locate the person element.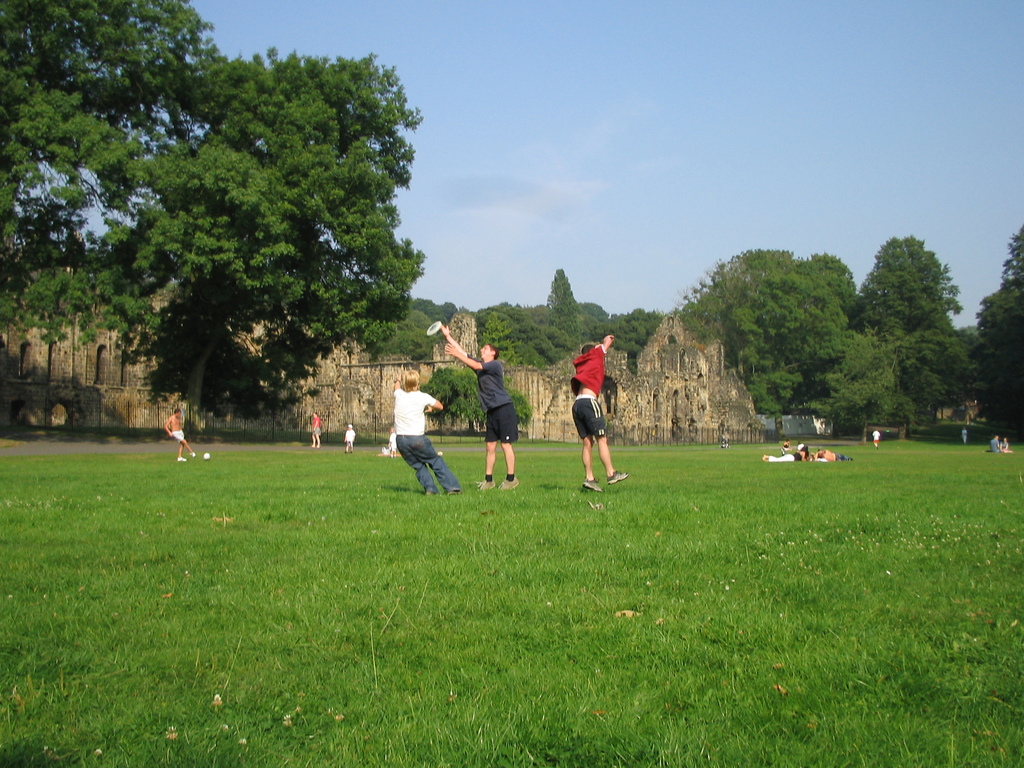
Element bbox: (left=991, top=436, right=1001, bottom=451).
